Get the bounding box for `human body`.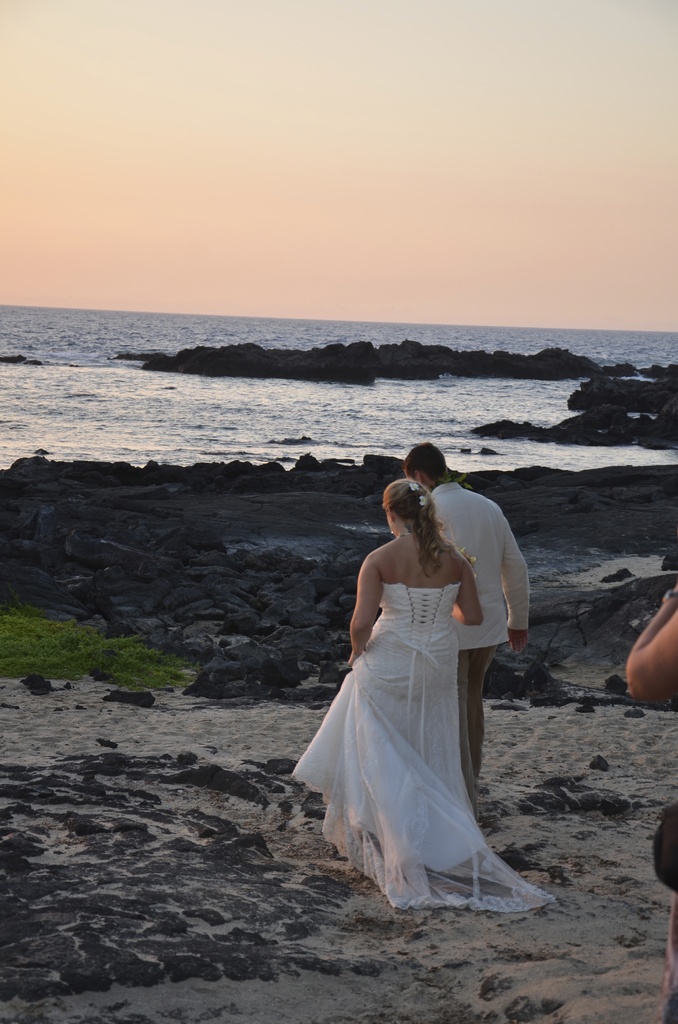
bbox=(394, 442, 543, 825).
